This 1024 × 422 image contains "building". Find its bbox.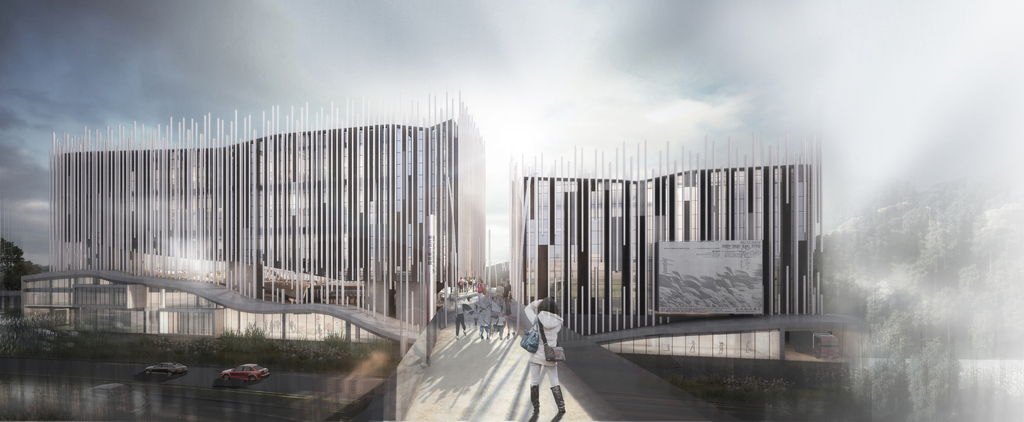
508,132,855,383.
